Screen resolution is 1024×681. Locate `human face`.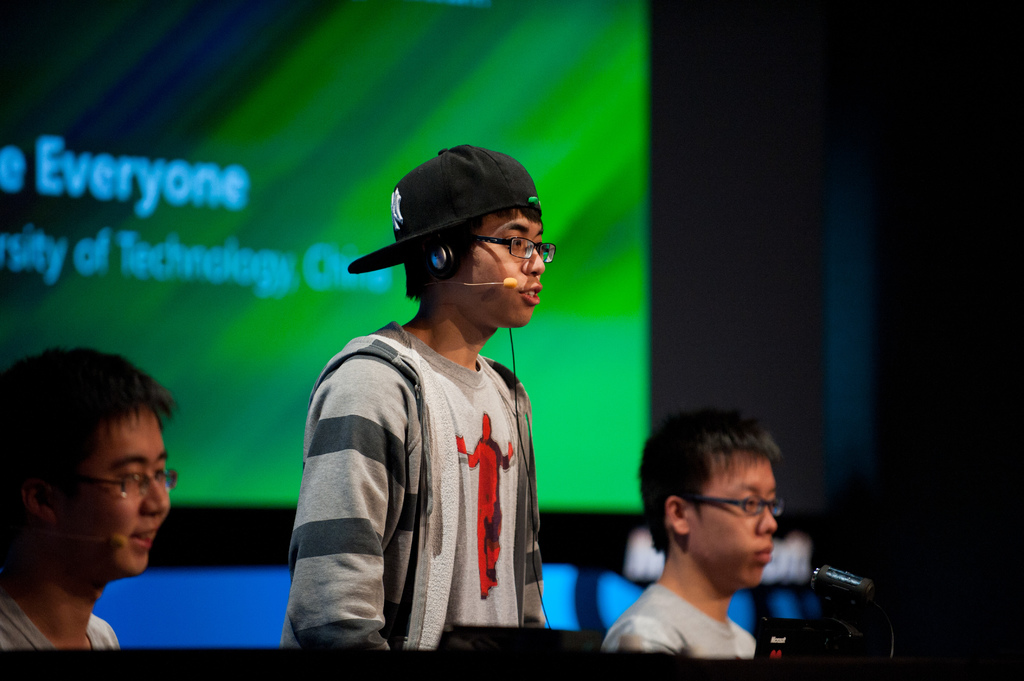
447:200:545:330.
